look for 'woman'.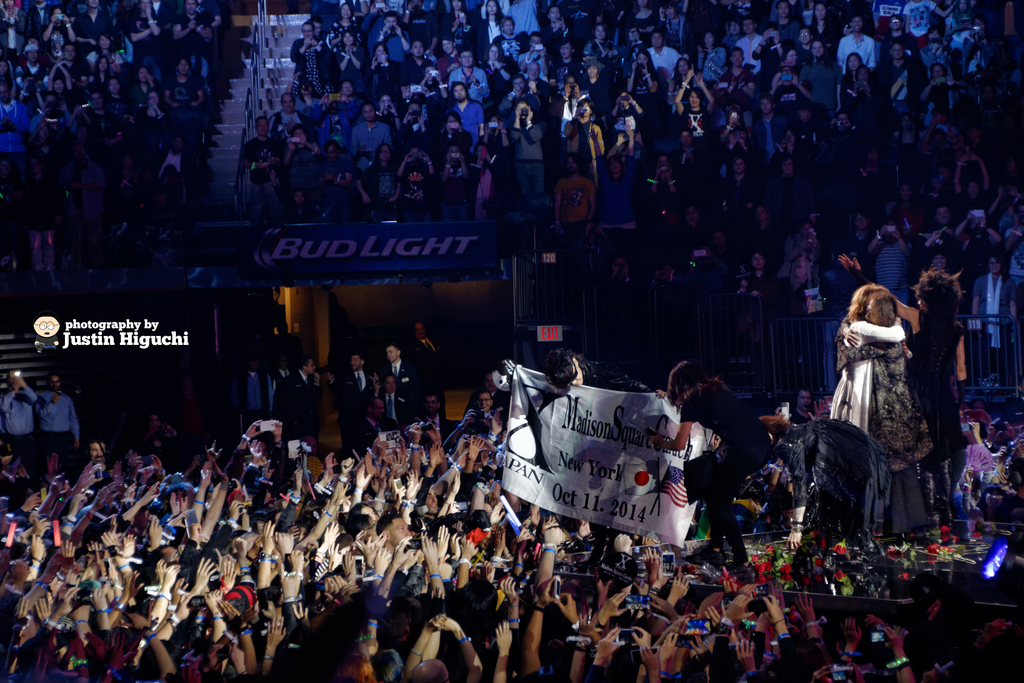
Found: detection(758, 414, 893, 552).
